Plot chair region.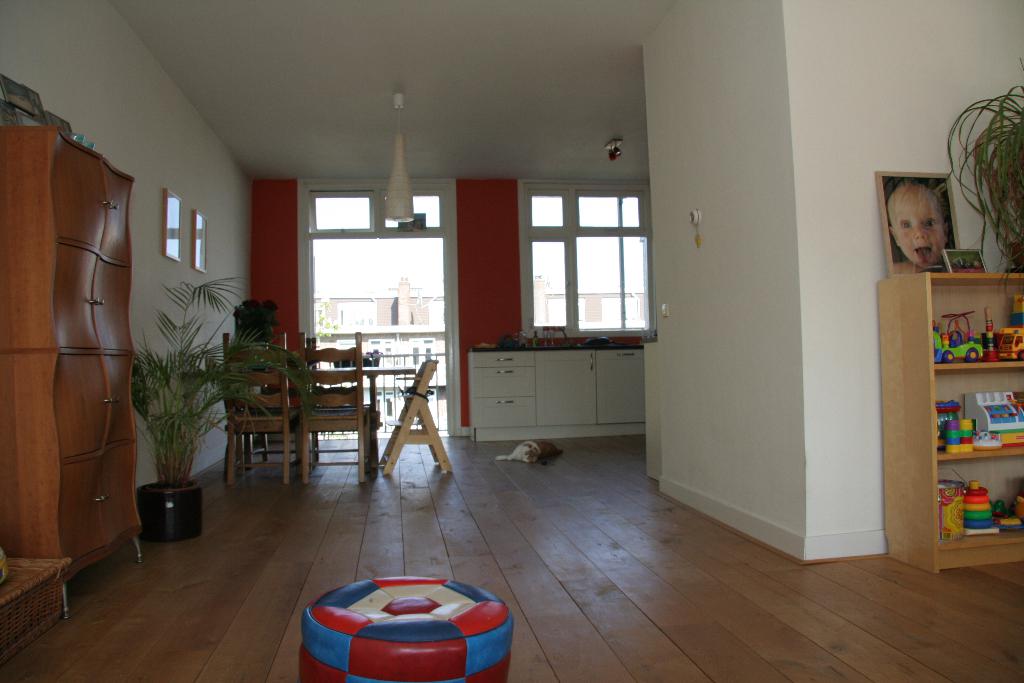
Plotted at detection(380, 358, 454, 474).
